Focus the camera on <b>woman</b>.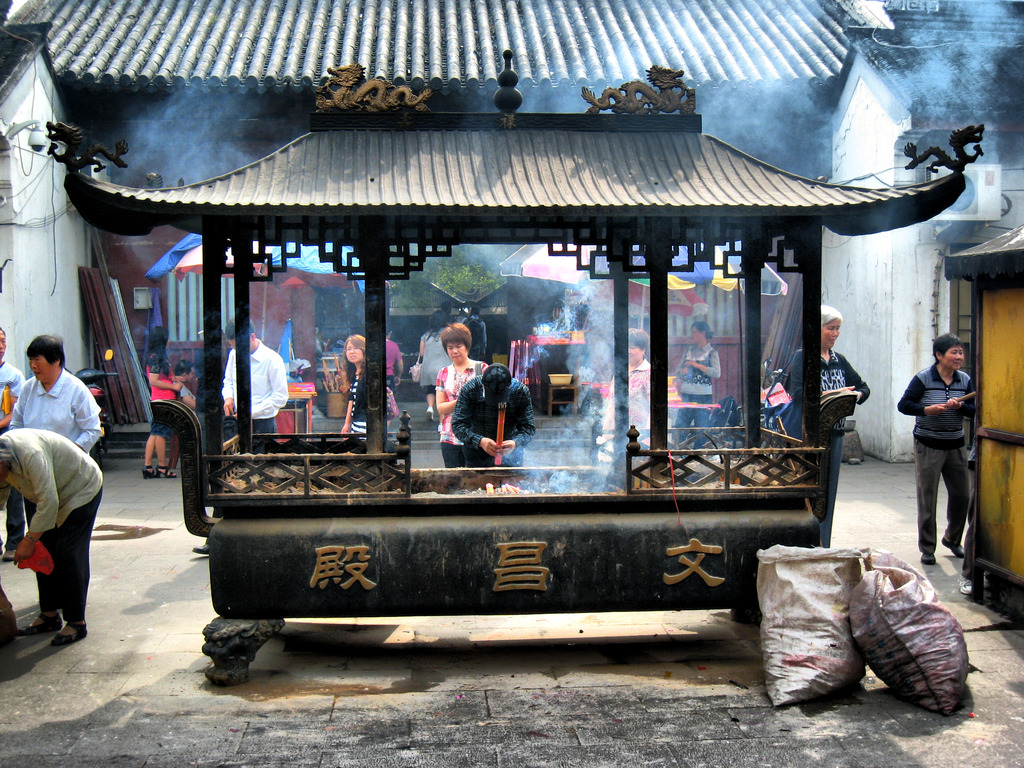
Focus region: x1=0 y1=326 x2=47 y2=578.
